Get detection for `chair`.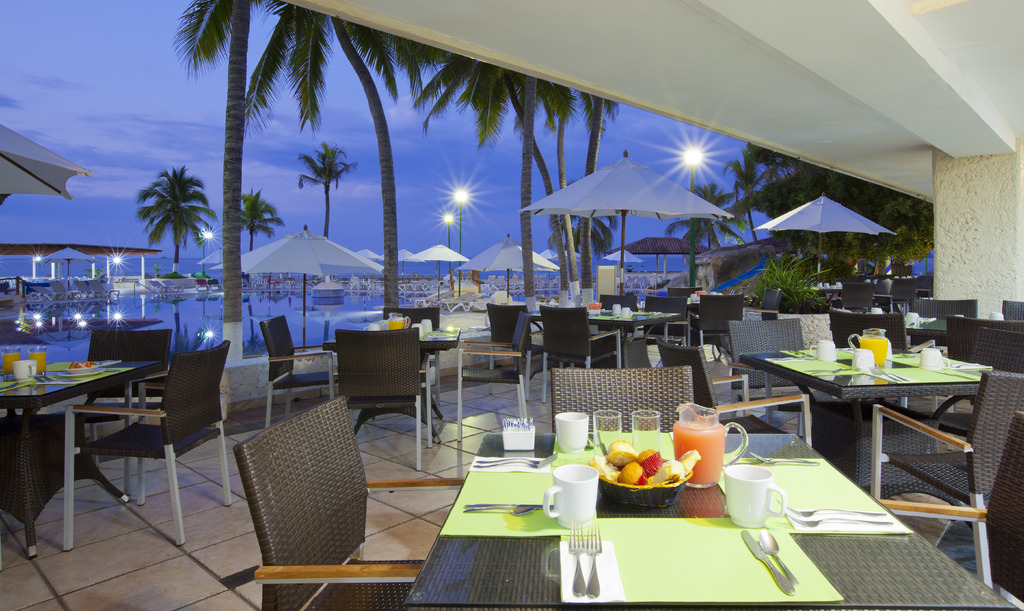
Detection: bbox(927, 324, 1023, 446).
